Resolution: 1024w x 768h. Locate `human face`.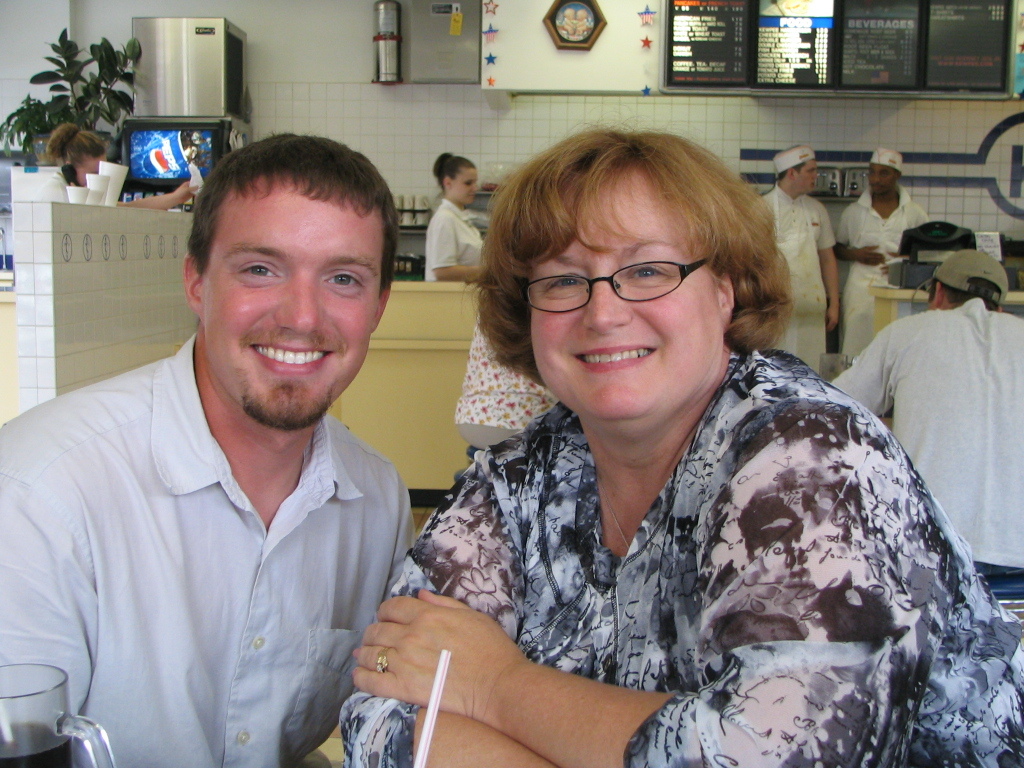
(799,159,820,189).
